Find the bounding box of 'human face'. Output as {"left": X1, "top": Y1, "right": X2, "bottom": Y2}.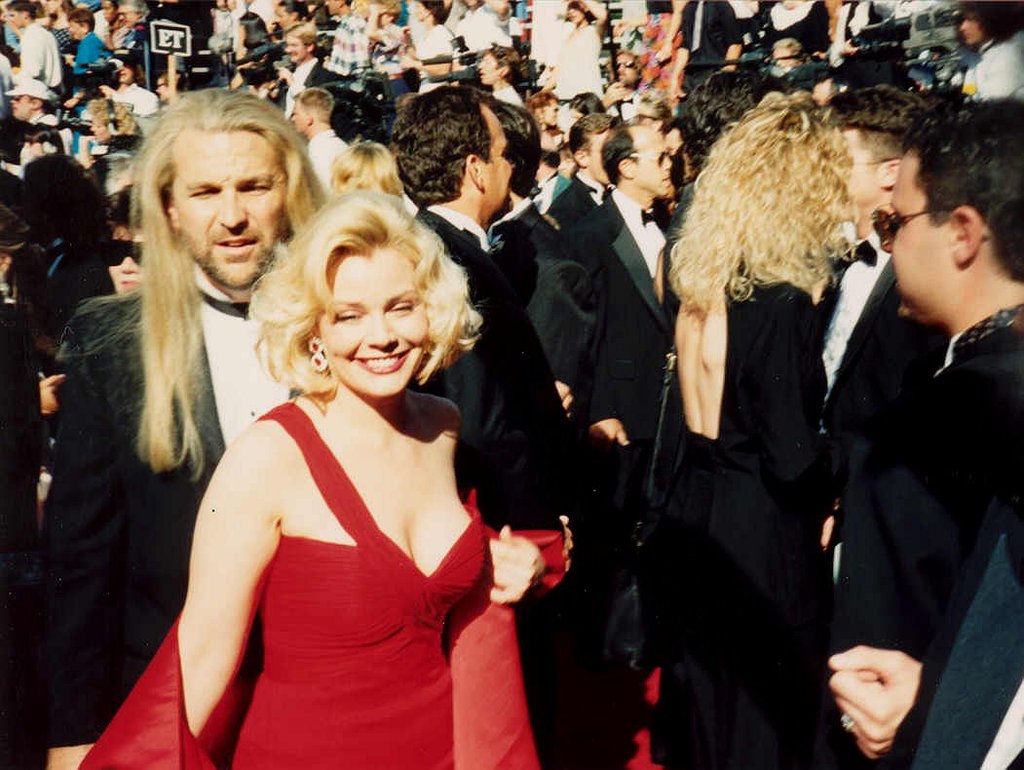
{"left": 323, "top": 248, "right": 425, "bottom": 397}.
